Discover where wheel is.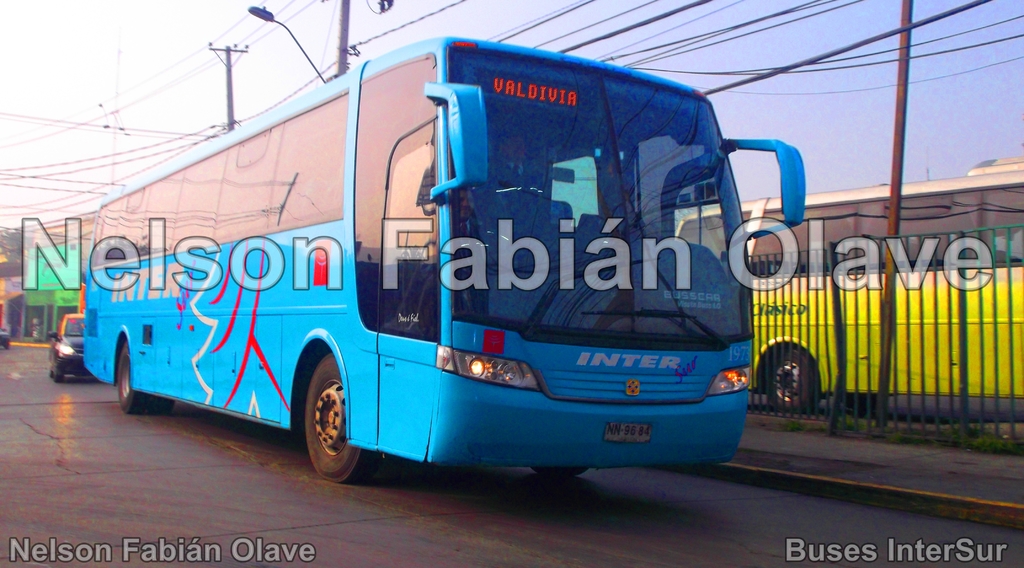
Discovered at (52, 366, 61, 382).
